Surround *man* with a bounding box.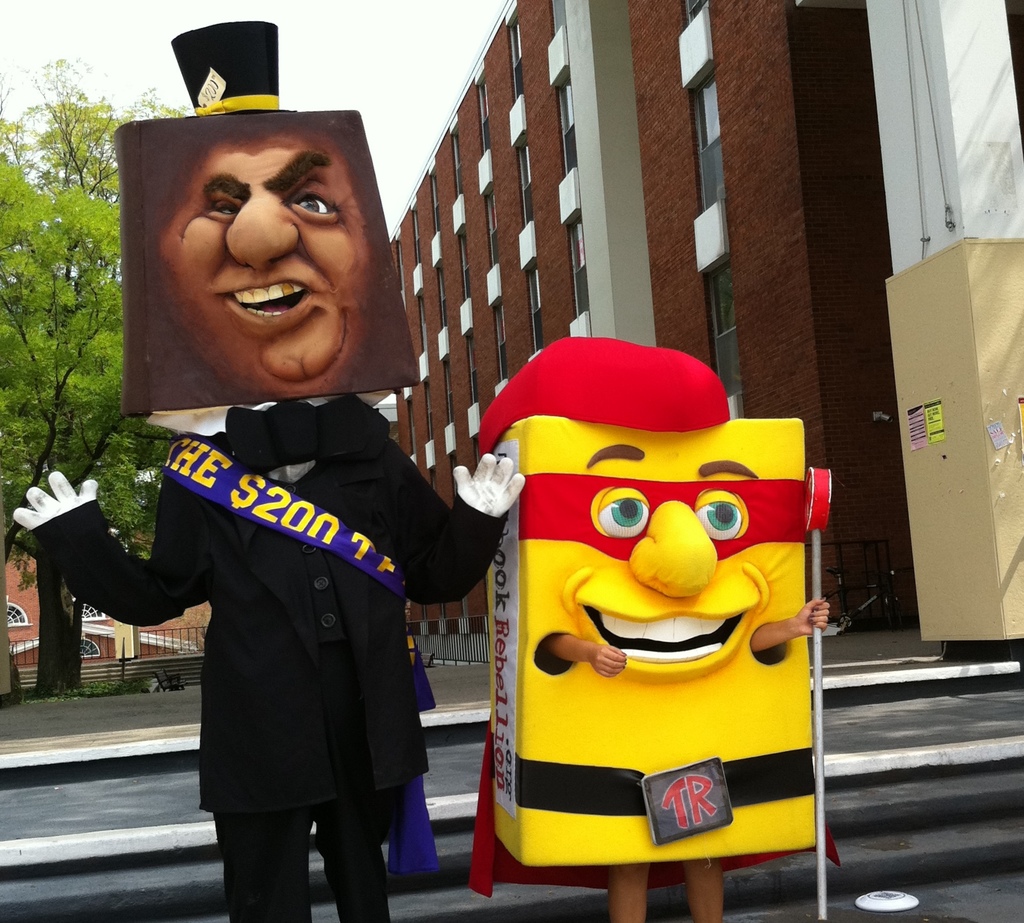
BBox(40, 102, 500, 891).
